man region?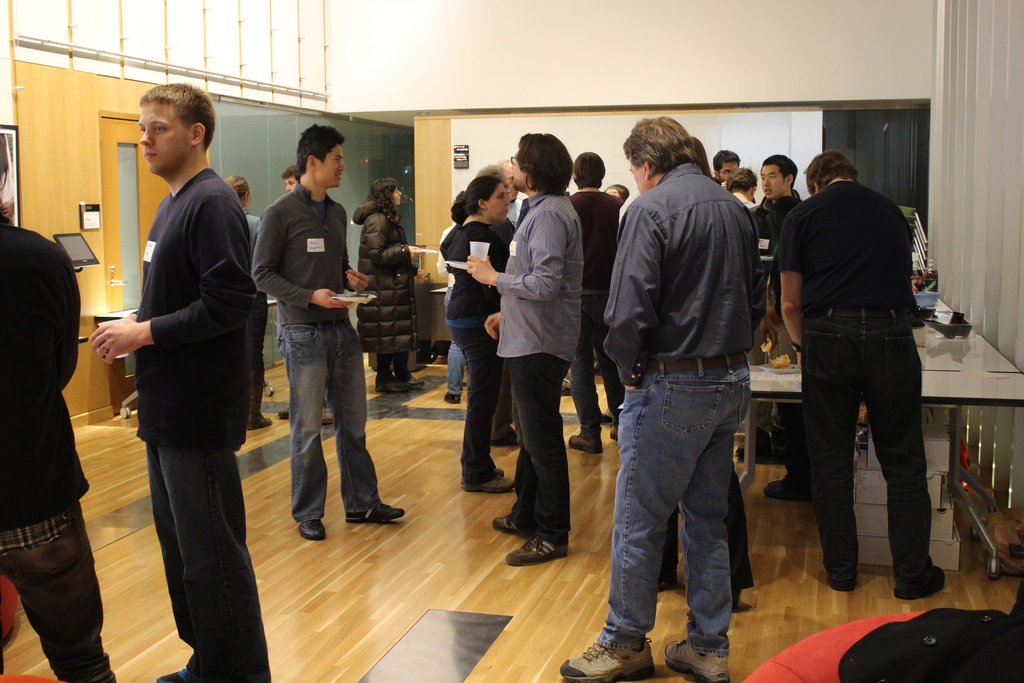
749/149/803/286
